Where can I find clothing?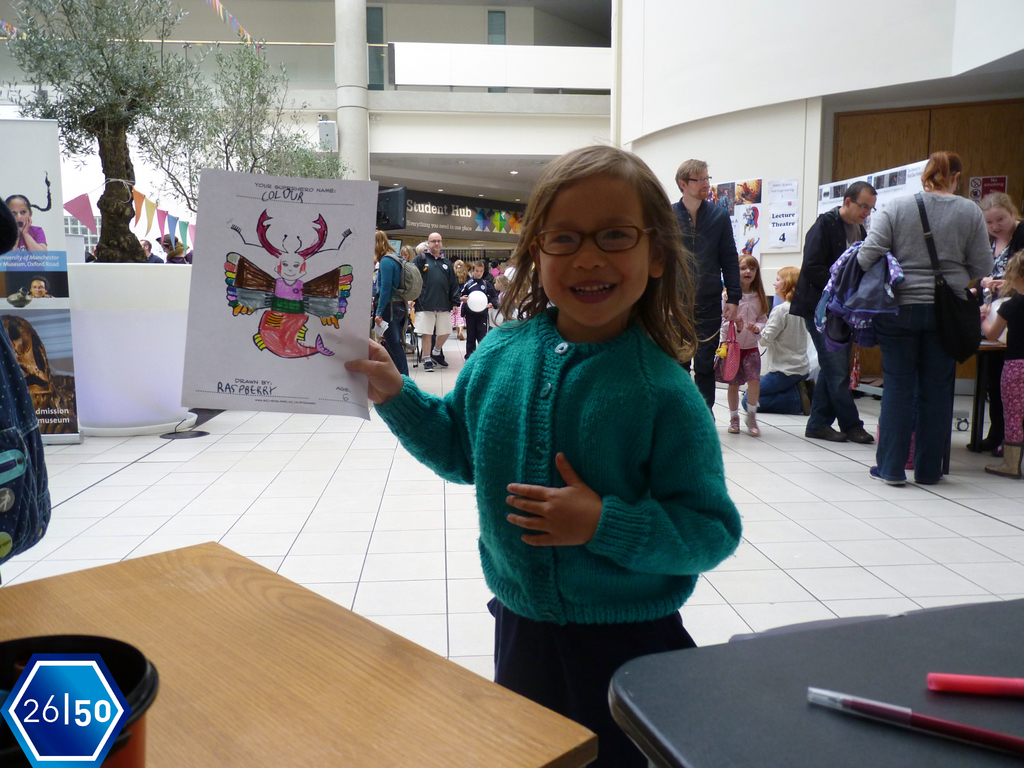
You can find it at <region>858, 184, 1004, 478</region>.
